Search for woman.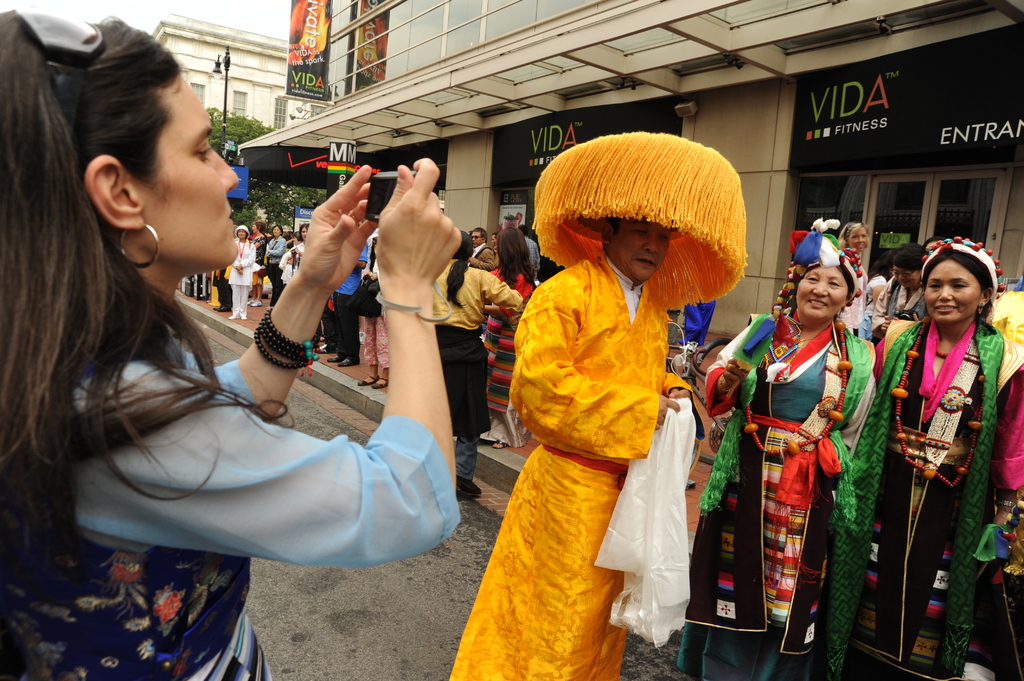
Found at x1=481, y1=230, x2=540, y2=453.
